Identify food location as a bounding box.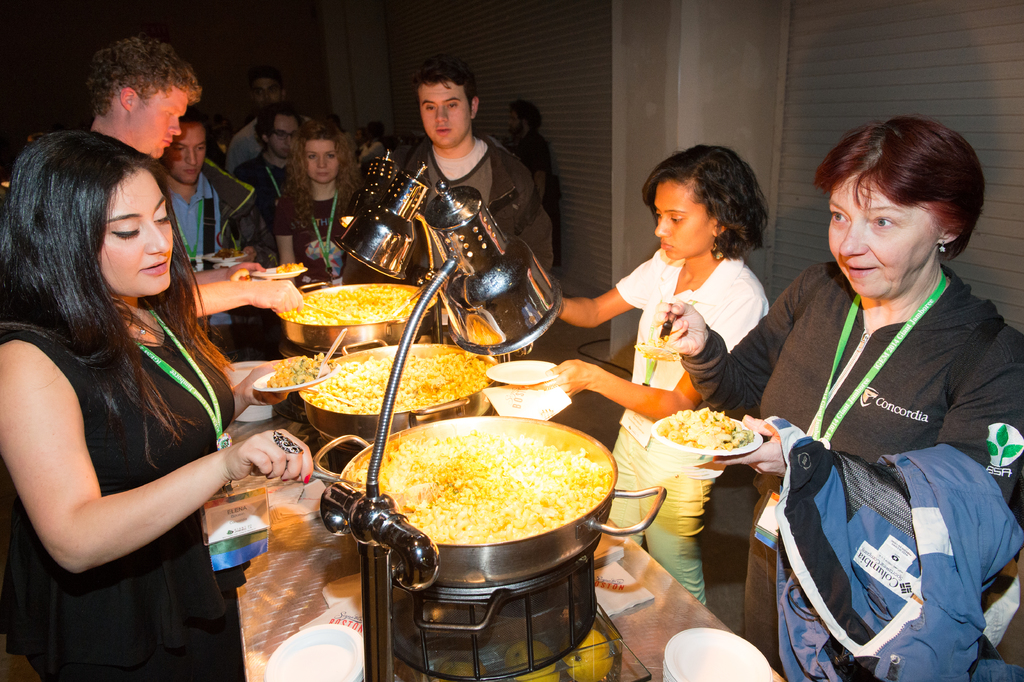
(663, 413, 769, 472).
